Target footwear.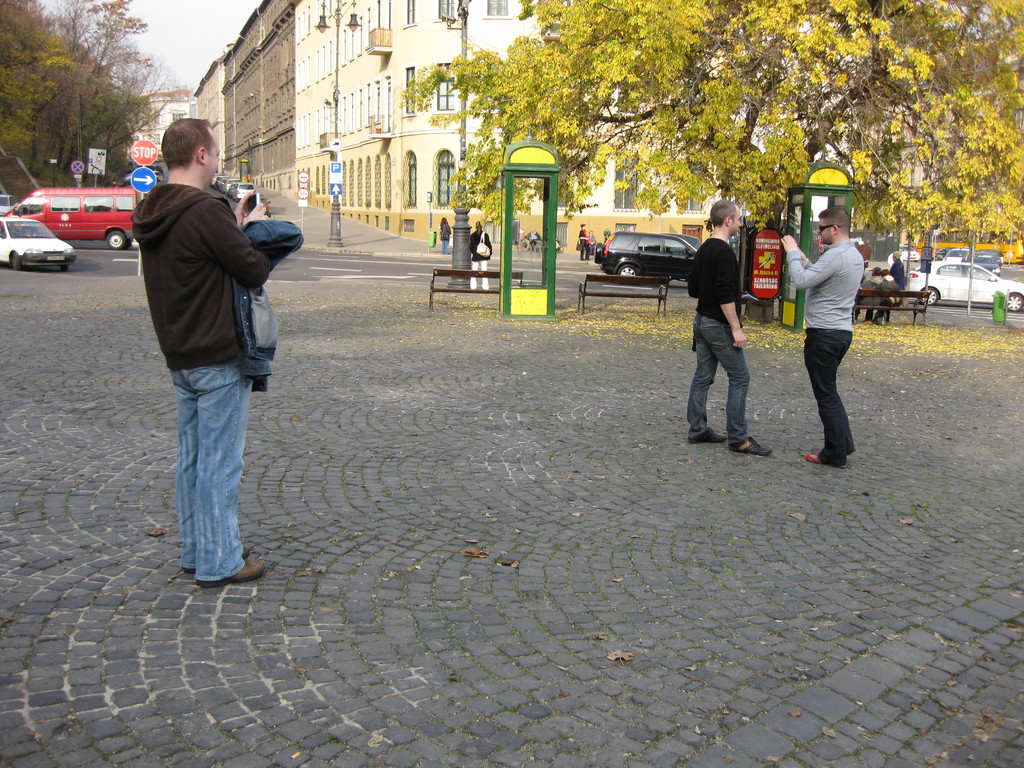
Target region: <region>806, 454, 844, 467</region>.
